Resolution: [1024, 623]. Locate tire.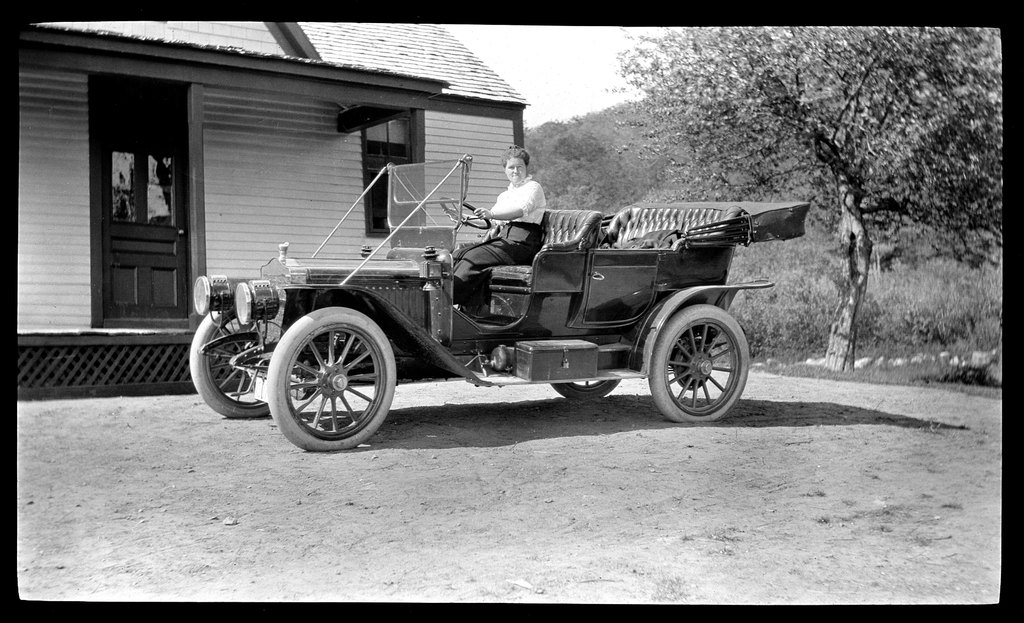
bbox=[553, 378, 622, 395].
